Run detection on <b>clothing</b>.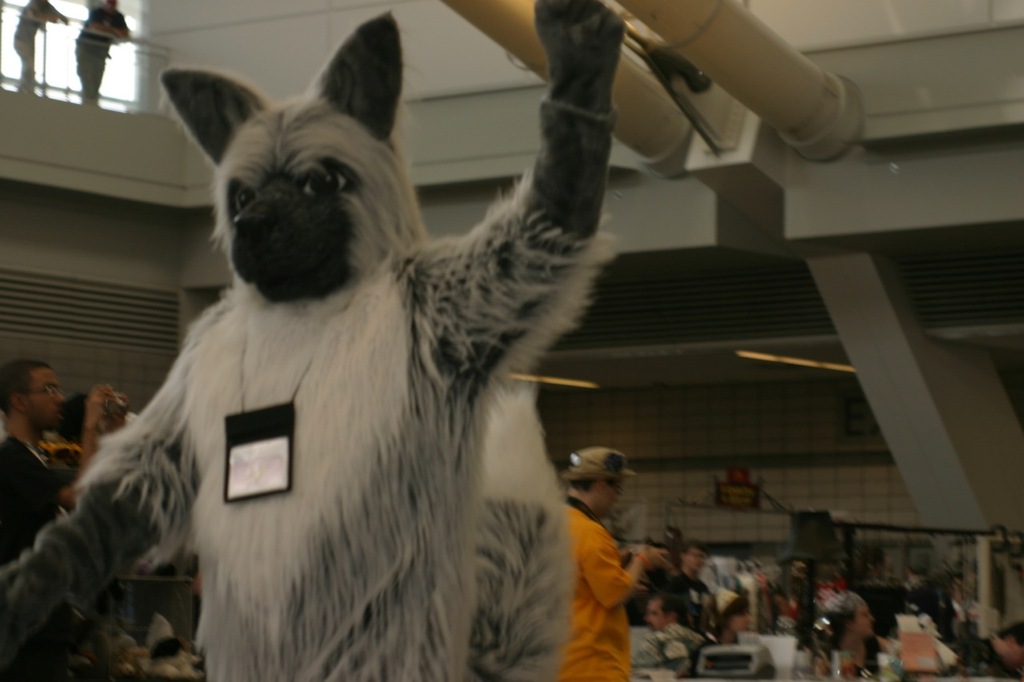
Result: BBox(853, 628, 886, 673).
